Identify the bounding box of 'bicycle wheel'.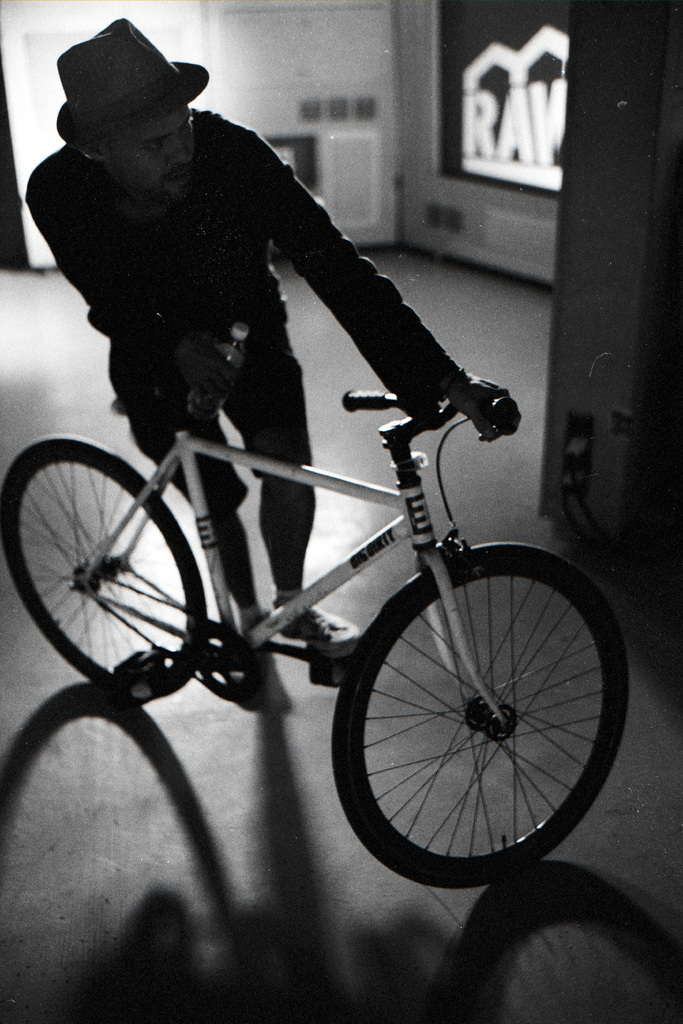
315/504/623/896.
